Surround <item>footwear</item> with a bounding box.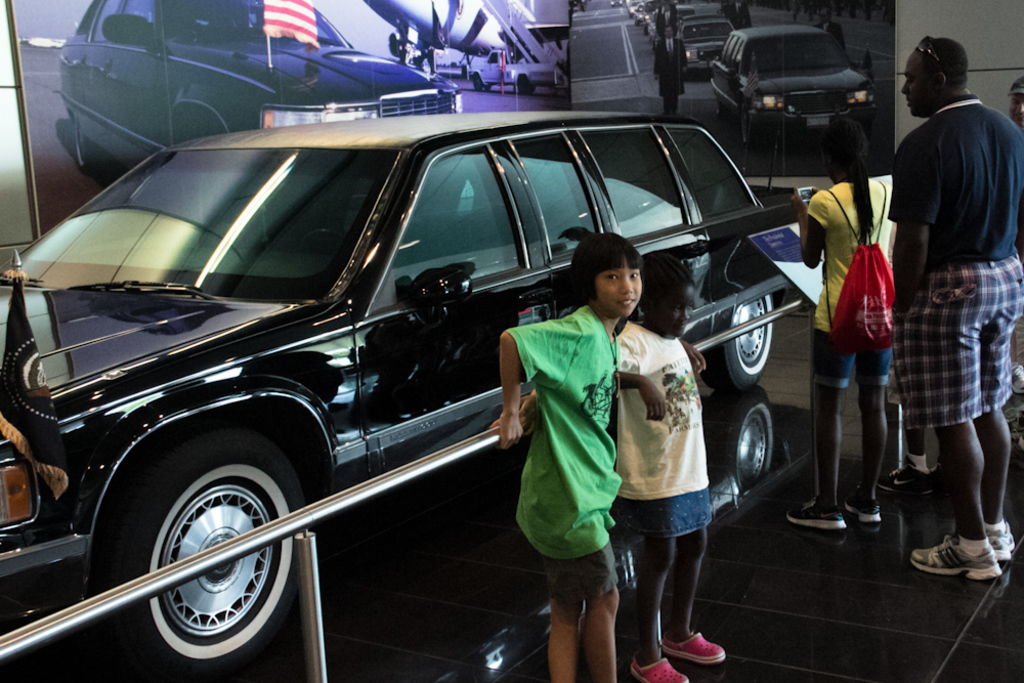
655,633,731,668.
